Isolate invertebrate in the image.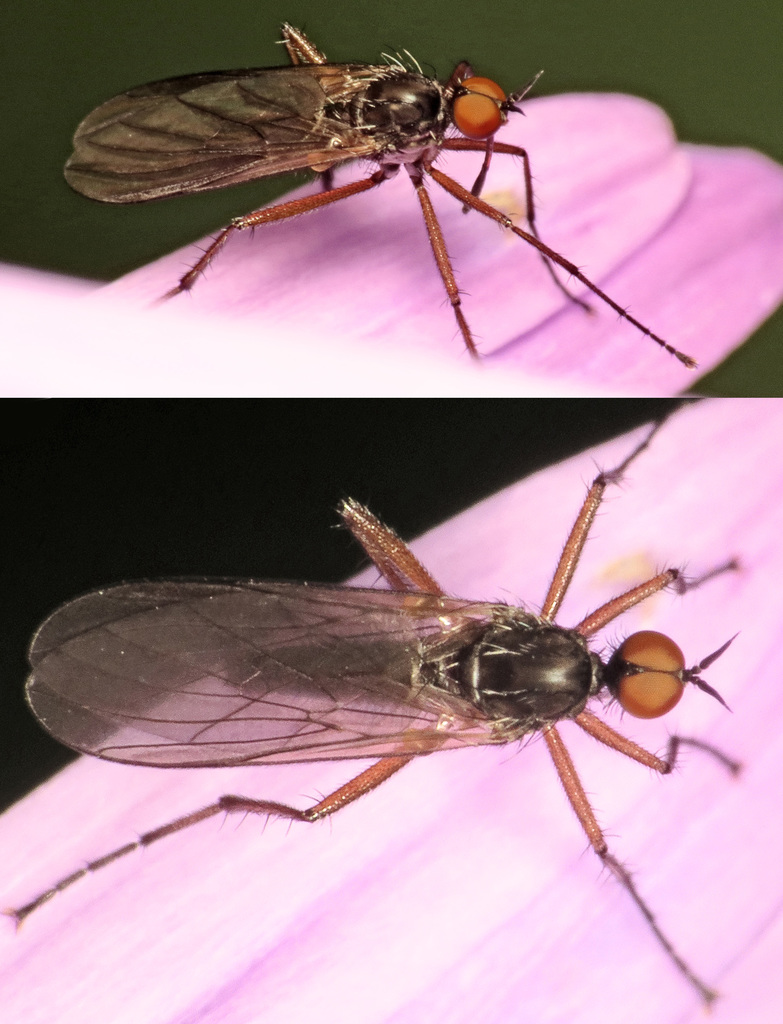
Isolated region: (x1=56, y1=13, x2=692, y2=356).
